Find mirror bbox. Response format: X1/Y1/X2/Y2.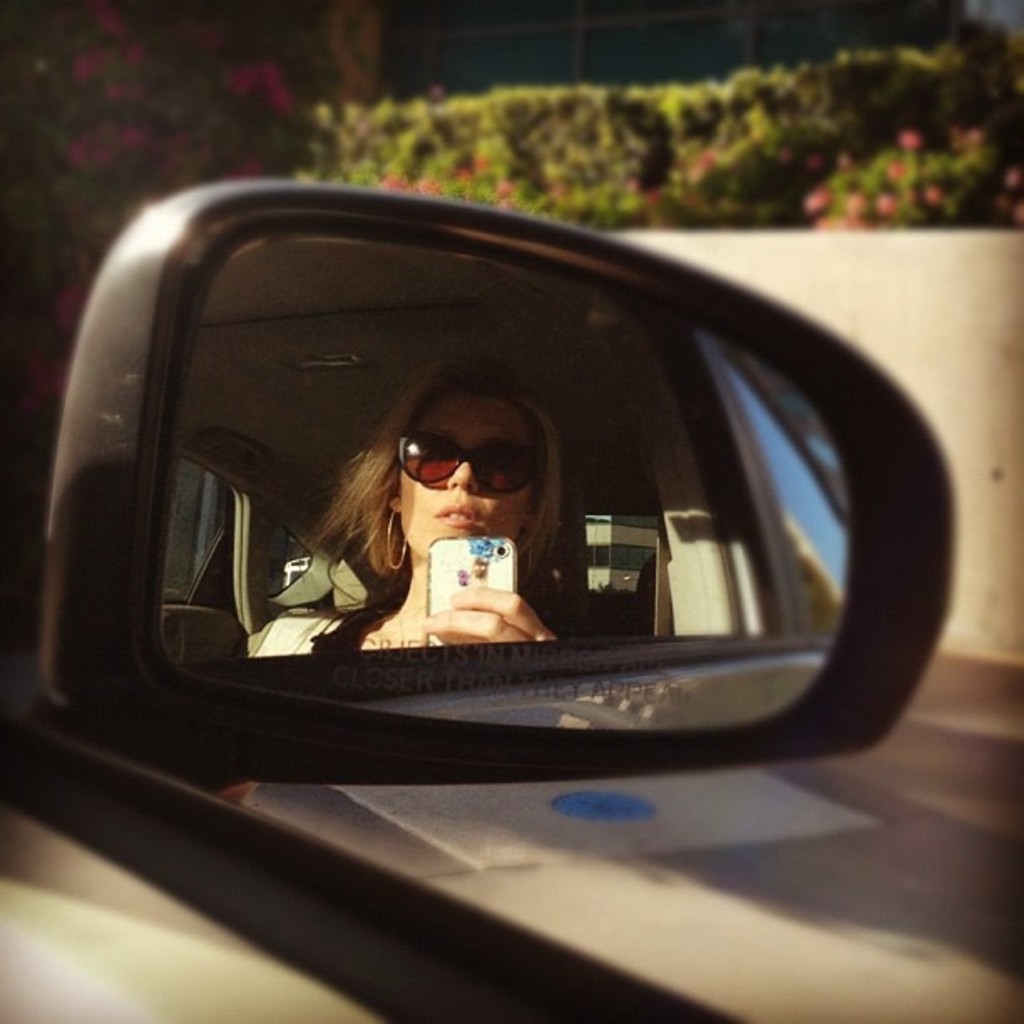
162/231/862/740.
